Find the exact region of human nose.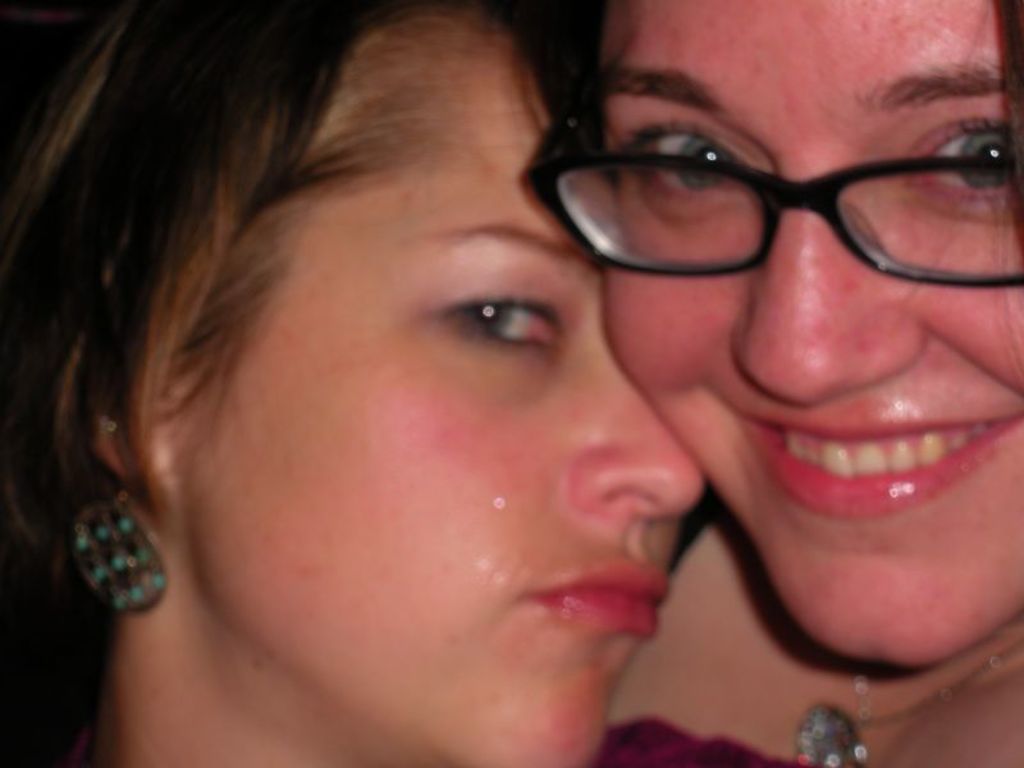
Exact region: x1=724, y1=161, x2=929, y2=416.
